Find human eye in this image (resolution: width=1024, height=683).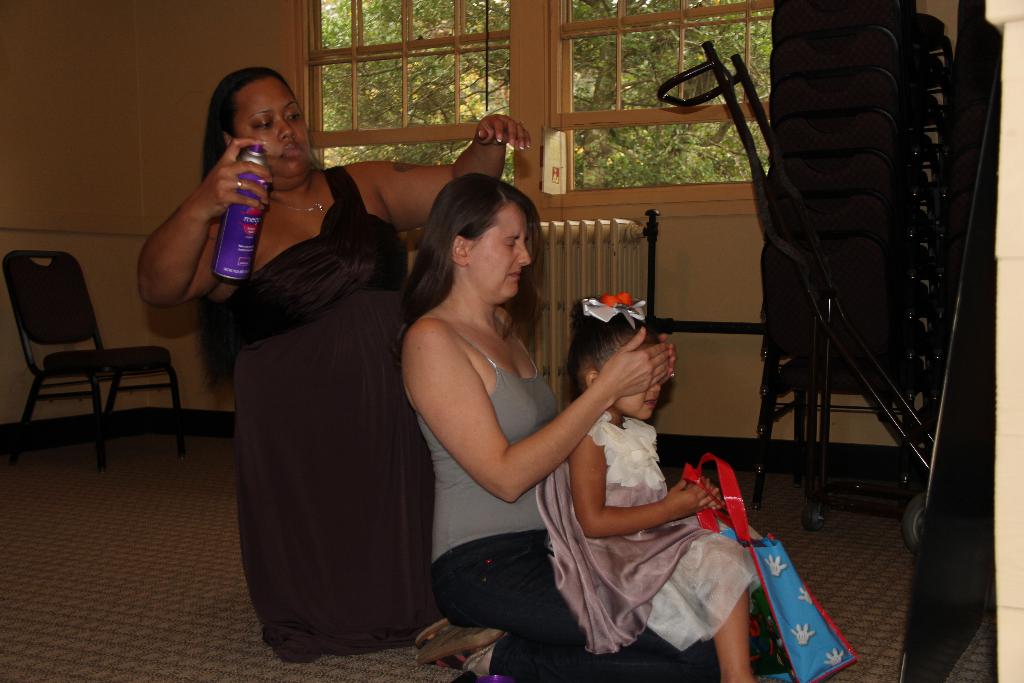
[250,117,276,135].
